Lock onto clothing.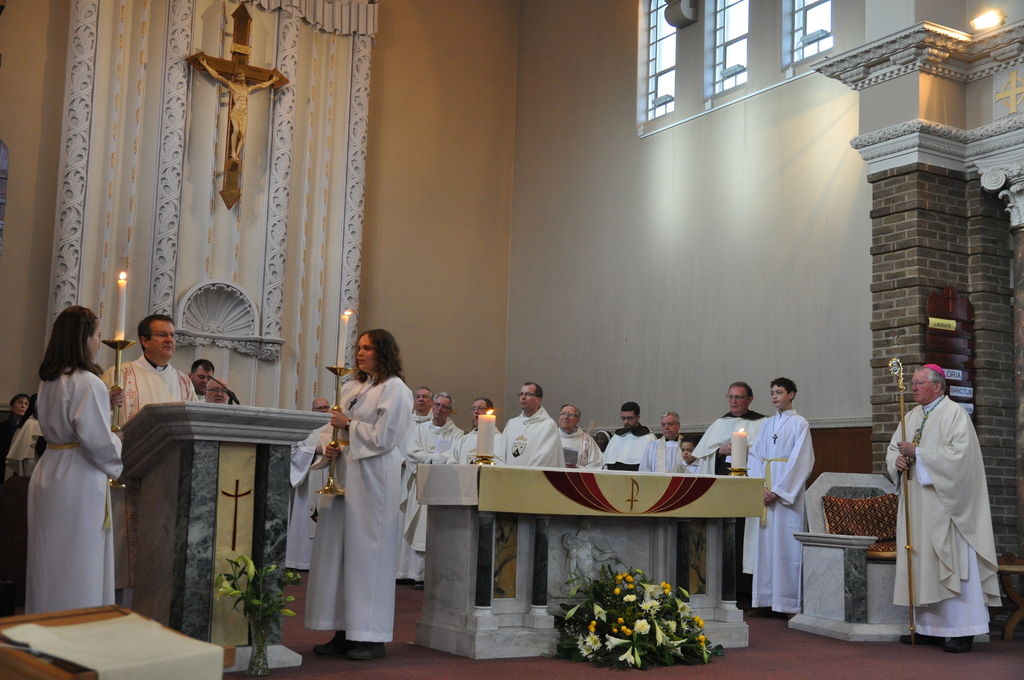
Locked: (x1=285, y1=426, x2=330, y2=571).
